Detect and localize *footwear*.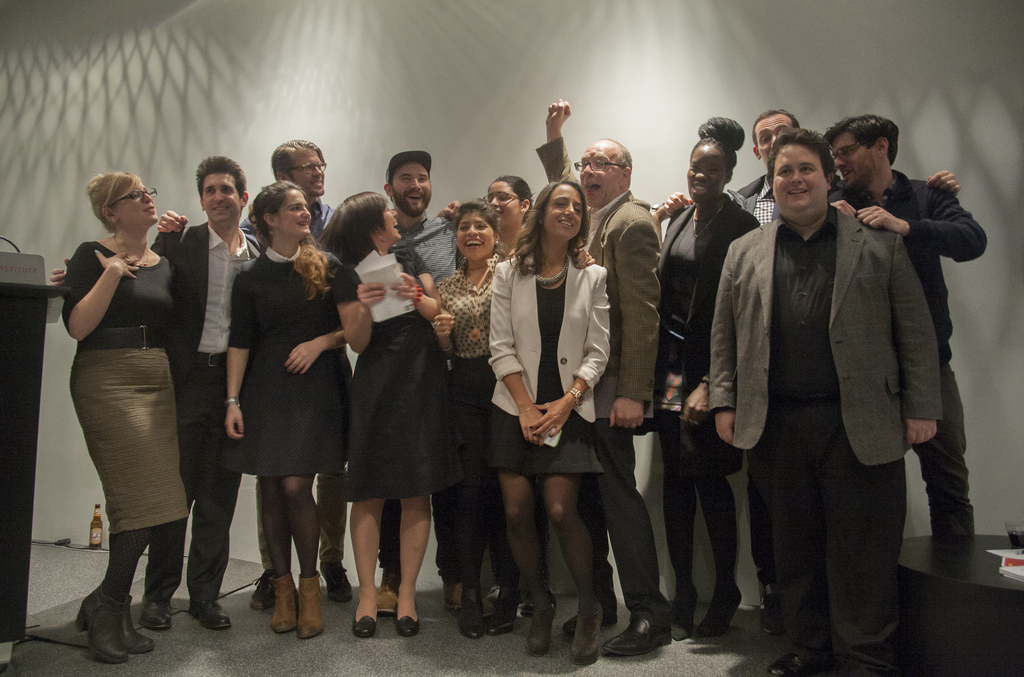
Localized at (x1=189, y1=593, x2=230, y2=628).
